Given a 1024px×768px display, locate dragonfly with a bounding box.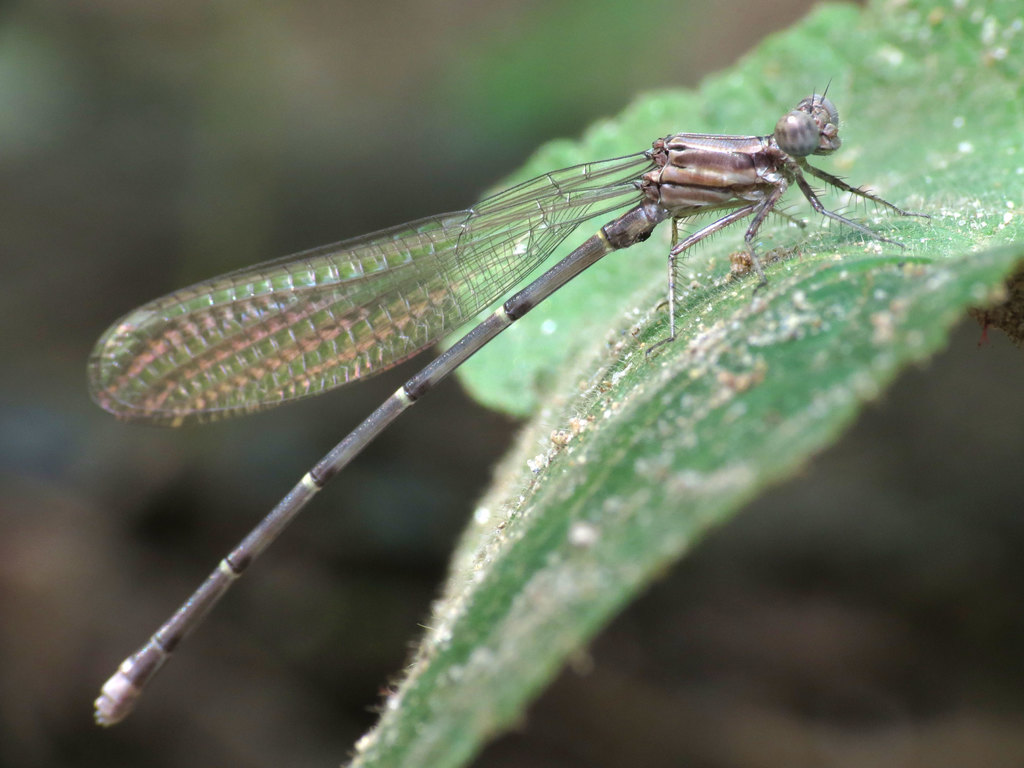
Located: {"left": 92, "top": 74, "right": 930, "bottom": 726}.
